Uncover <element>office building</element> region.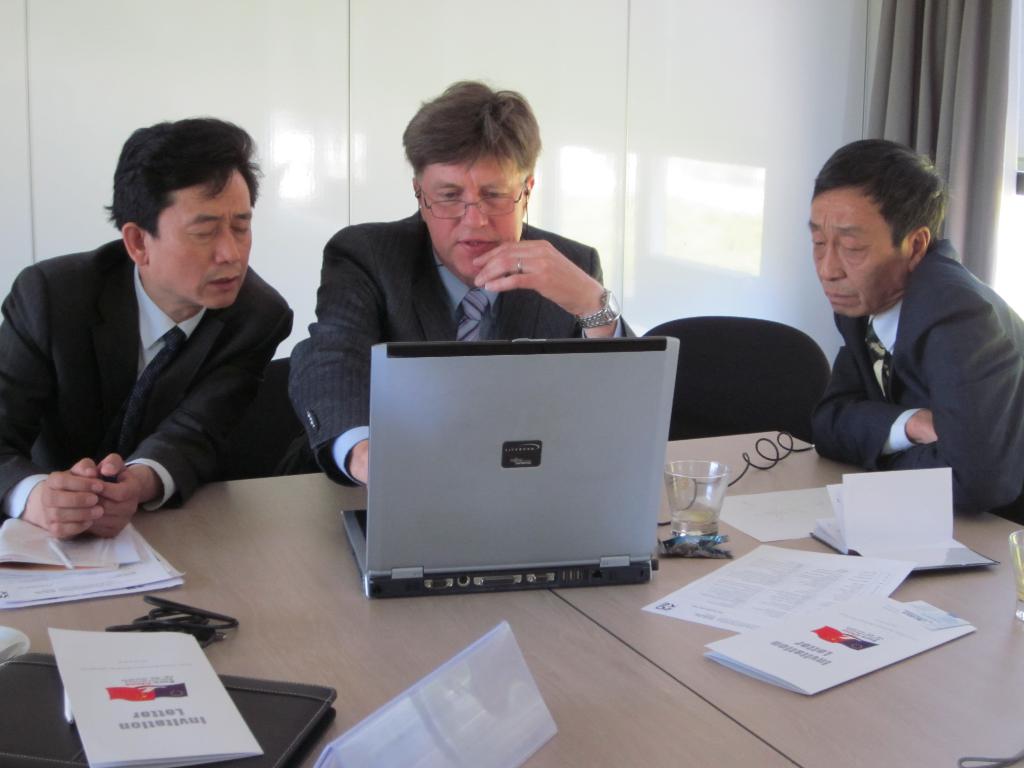
Uncovered: [left=43, top=0, right=1023, bottom=767].
